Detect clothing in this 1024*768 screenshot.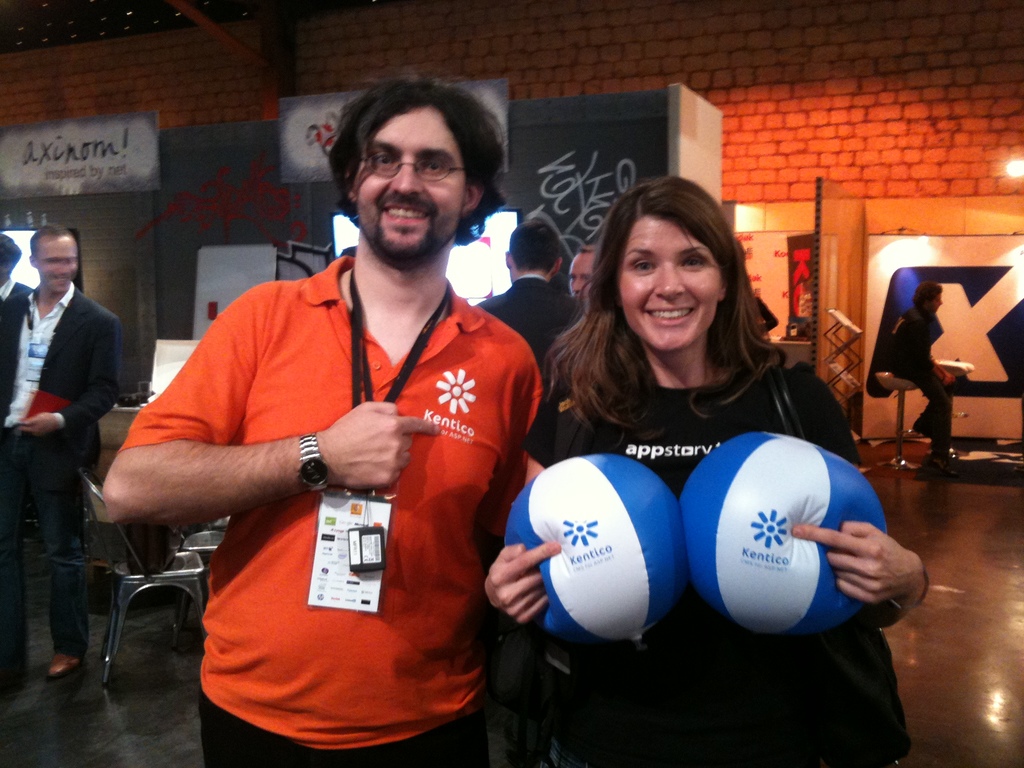
Detection: <box>0,275,112,680</box>.
